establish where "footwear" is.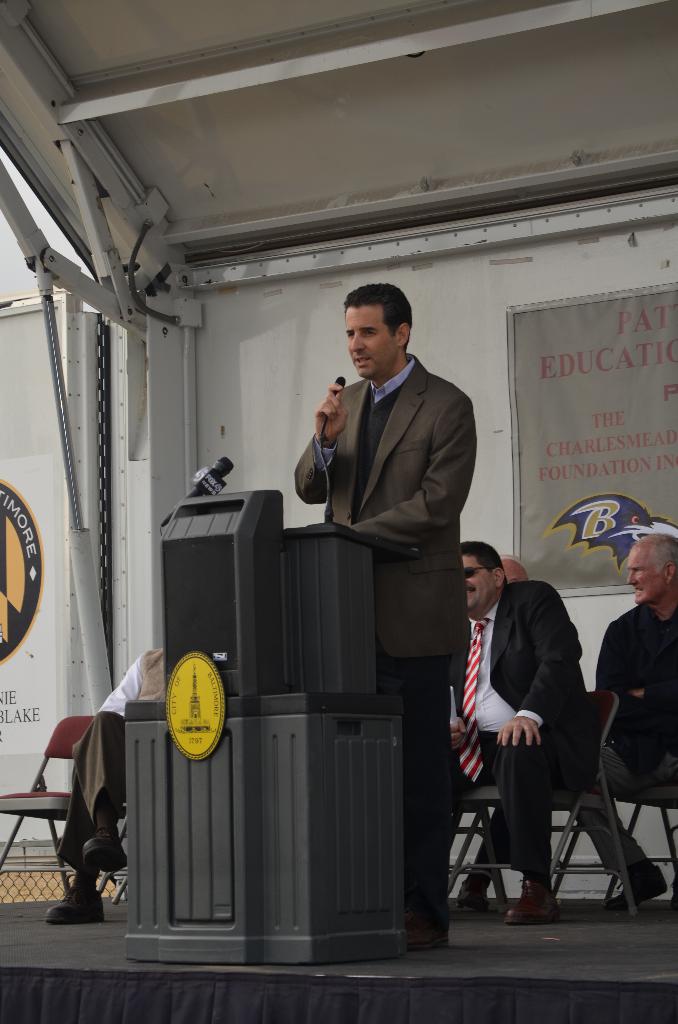
Established at locate(79, 829, 130, 879).
